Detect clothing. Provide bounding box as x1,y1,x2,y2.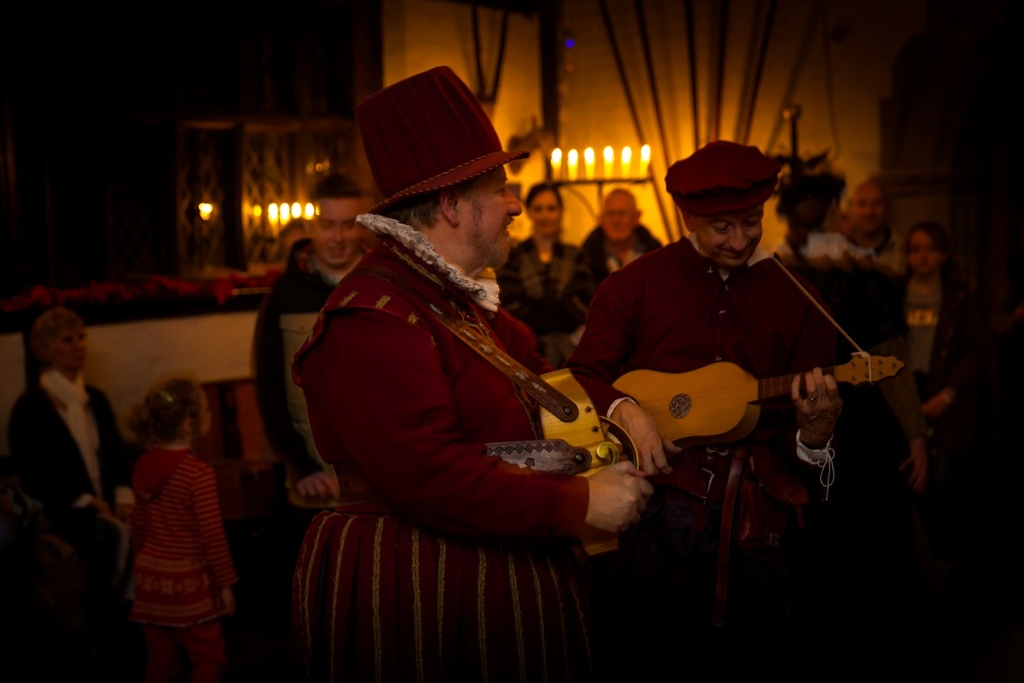
128,443,243,682.
